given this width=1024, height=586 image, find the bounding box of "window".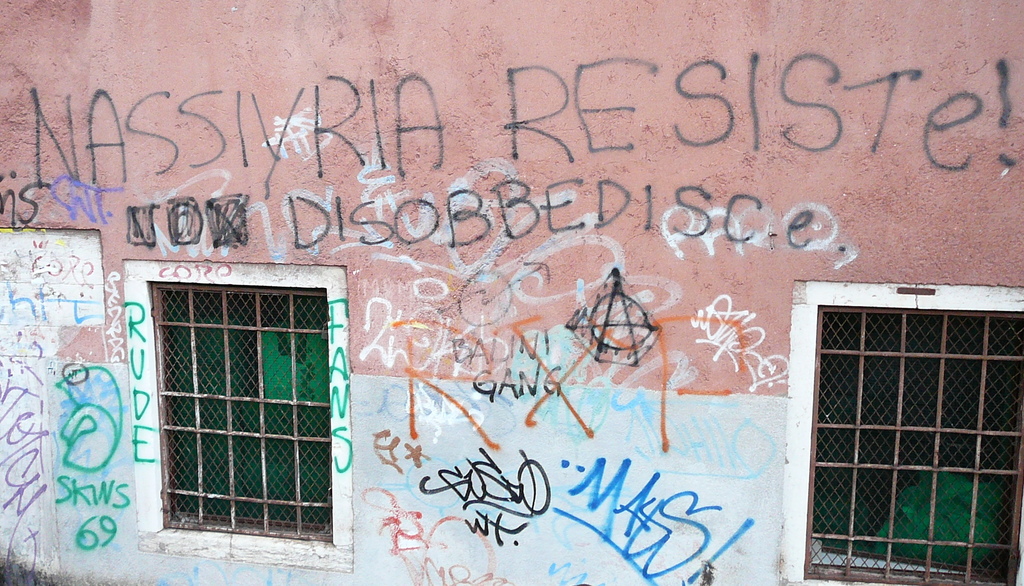
bbox(776, 273, 1023, 585).
